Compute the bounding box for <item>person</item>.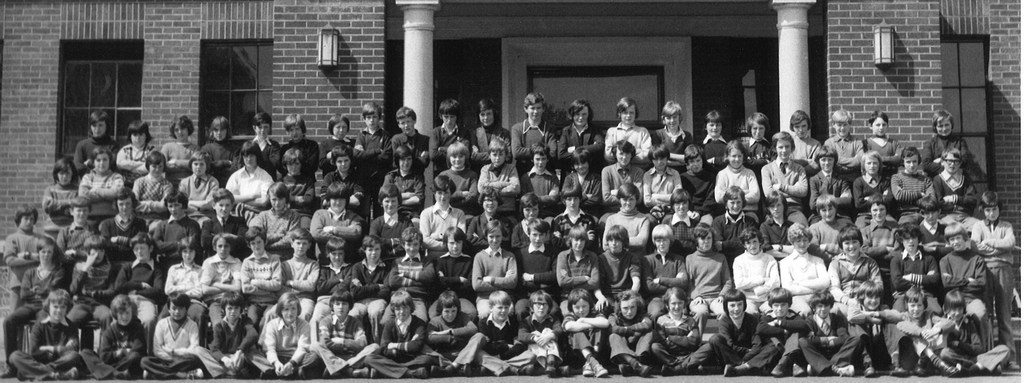
left=202, top=287, right=266, bottom=377.
